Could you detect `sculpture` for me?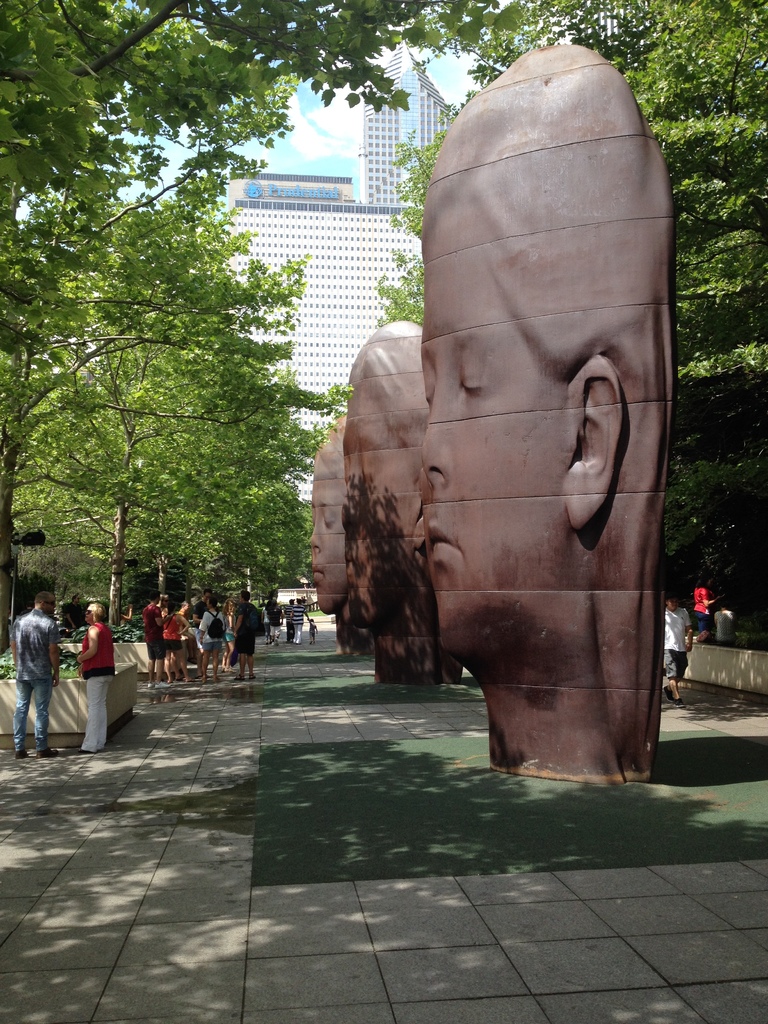
Detection result: region(305, 433, 355, 669).
